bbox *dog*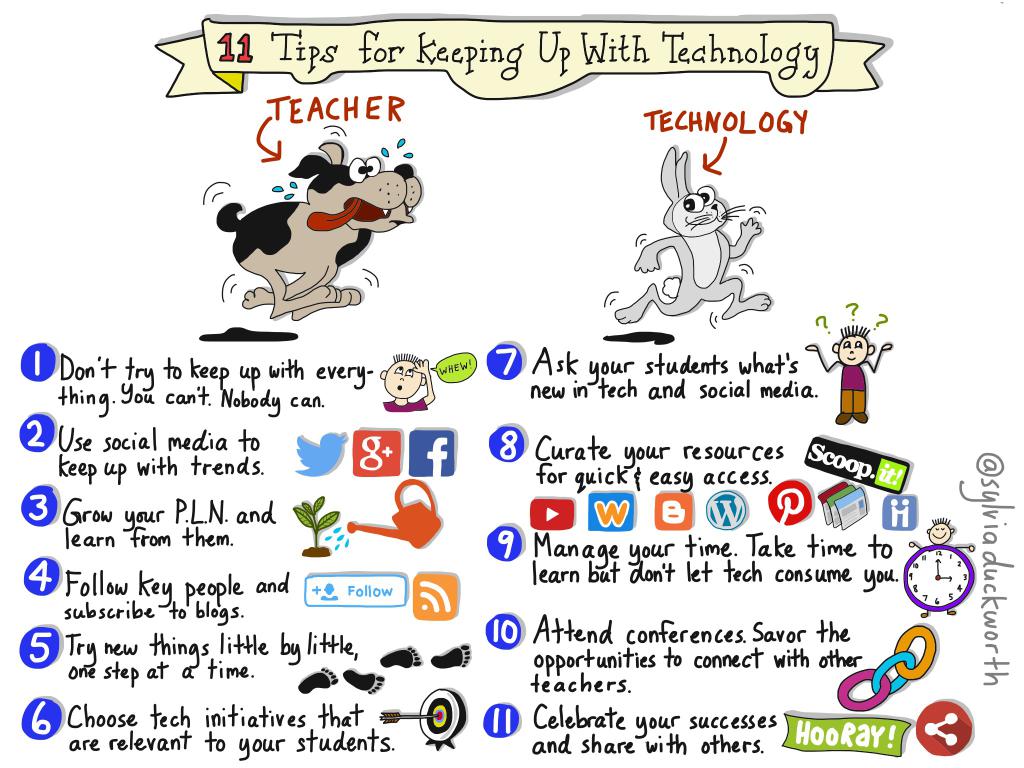
bbox(217, 142, 419, 323)
